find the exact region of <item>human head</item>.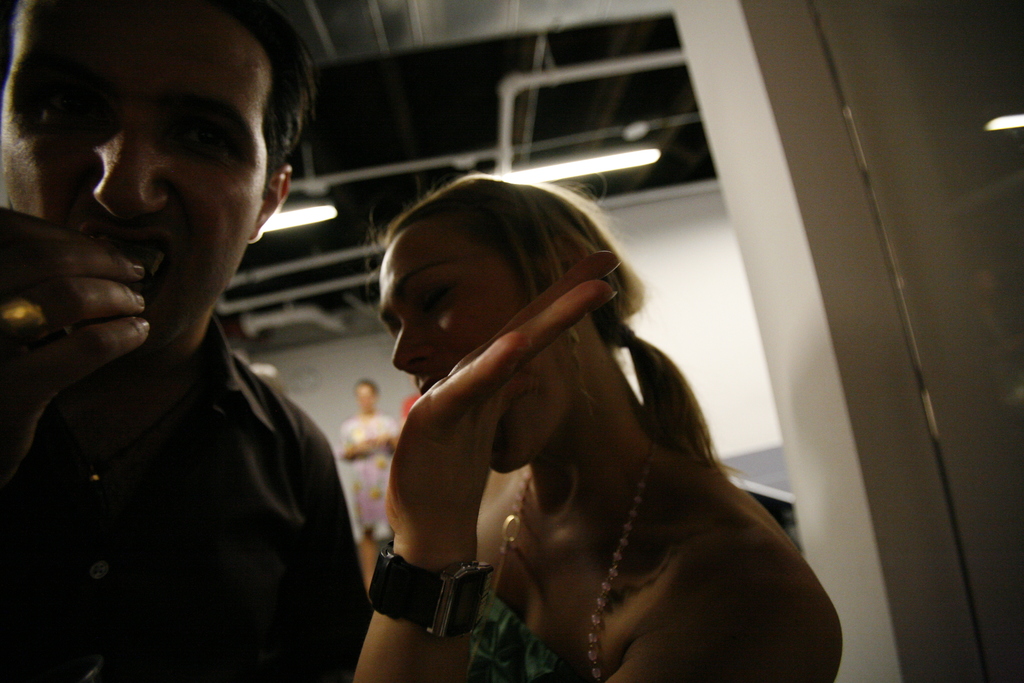
Exact region: (left=375, top=173, right=615, bottom=475).
